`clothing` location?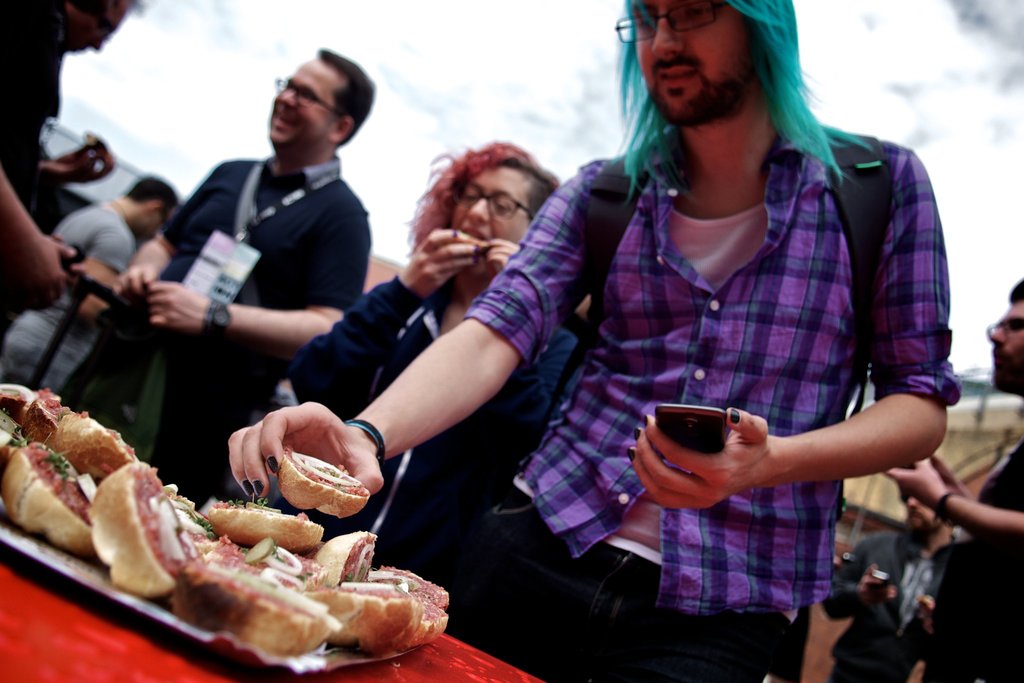
left=287, top=273, right=577, bottom=577
